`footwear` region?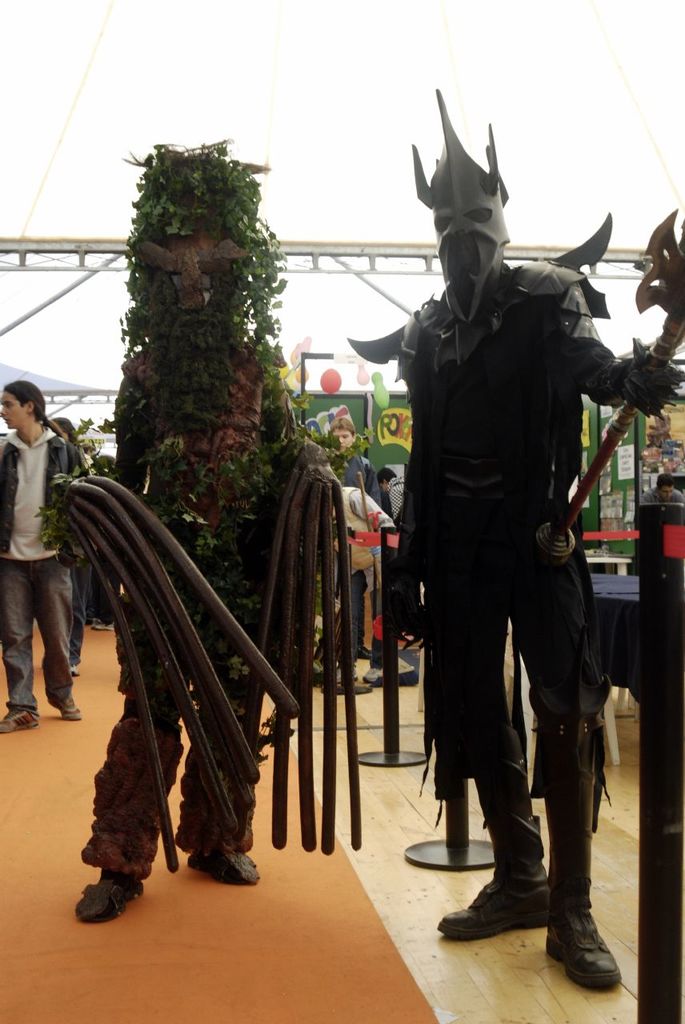
box=[67, 666, 83, 674]
